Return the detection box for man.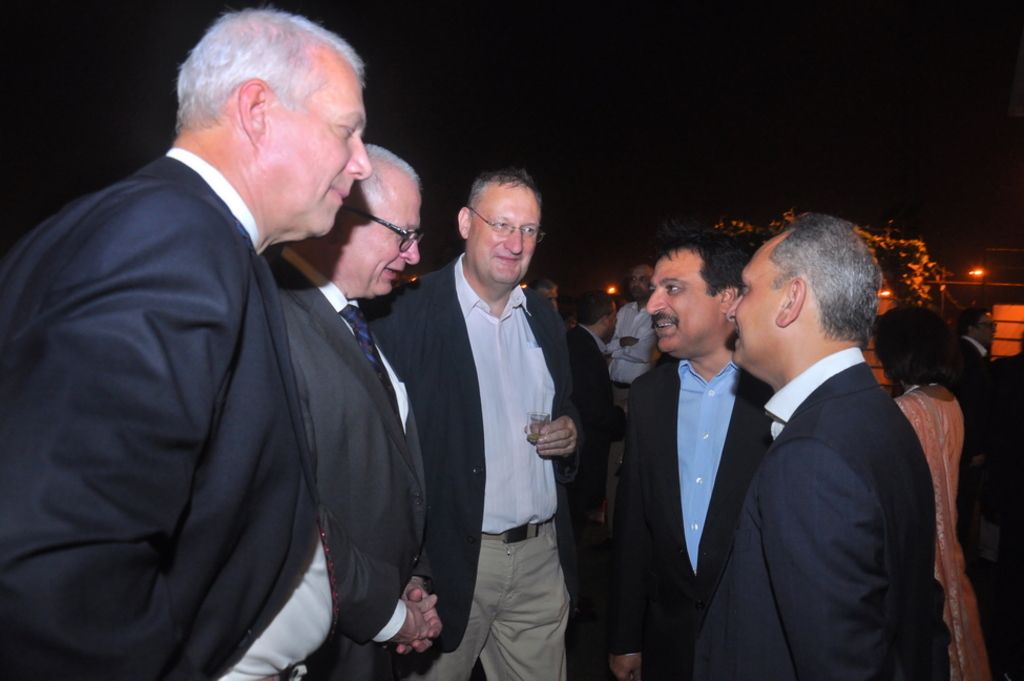
bbox=[605, 265, 662, 530].
